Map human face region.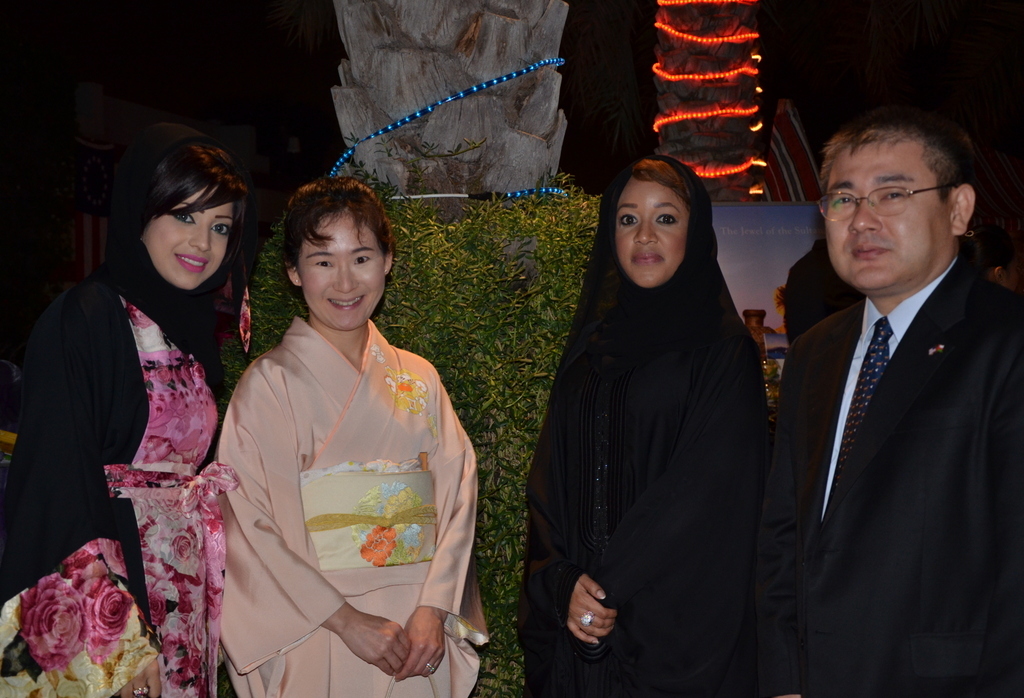
Mapped to x1=143 y1=184 x2=237 y2=293.
